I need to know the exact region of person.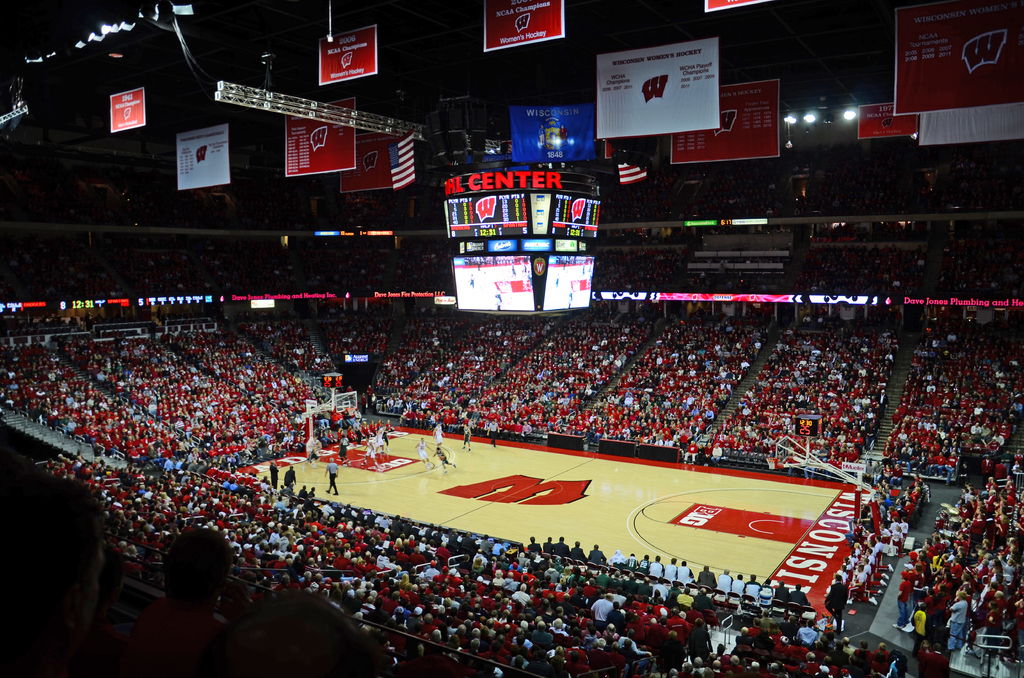
Region: <box>773,574,788,601</box>.
